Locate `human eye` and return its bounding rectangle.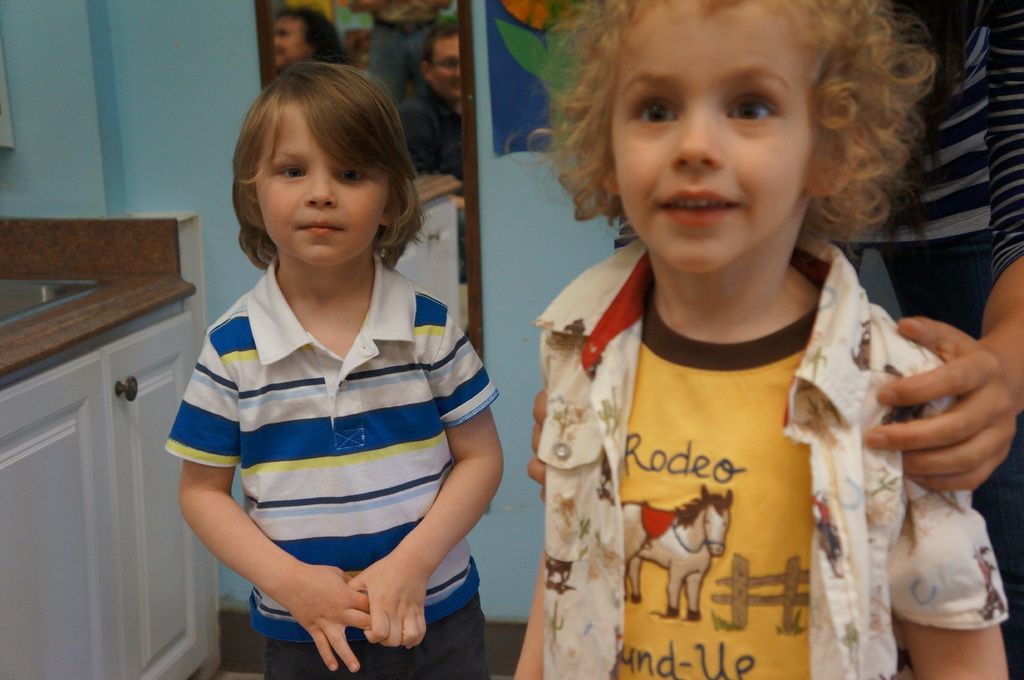
locate(337, 163, 376, 188).
